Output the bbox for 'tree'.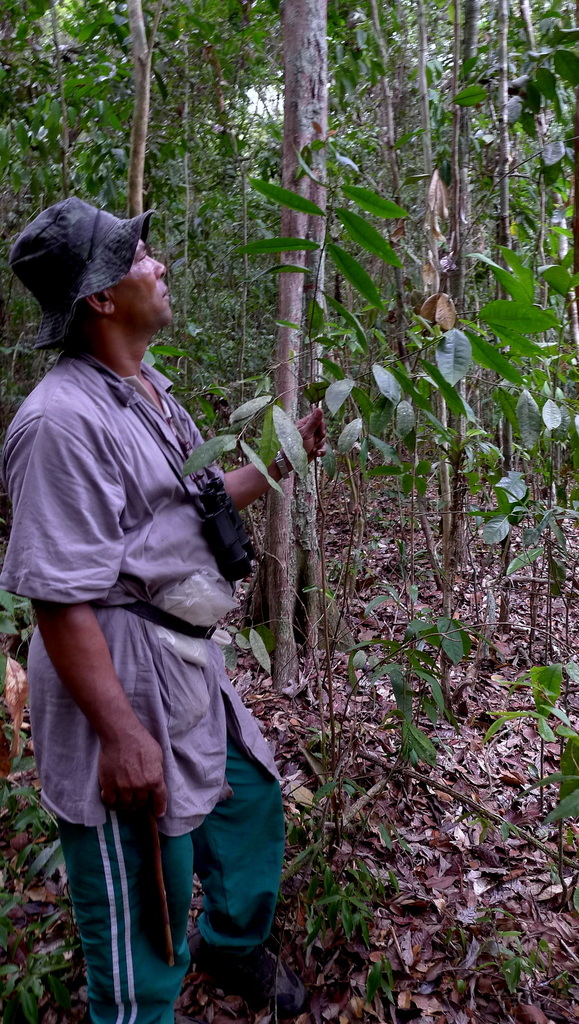
x1=495 y1=0 x2=578 y2=559.
